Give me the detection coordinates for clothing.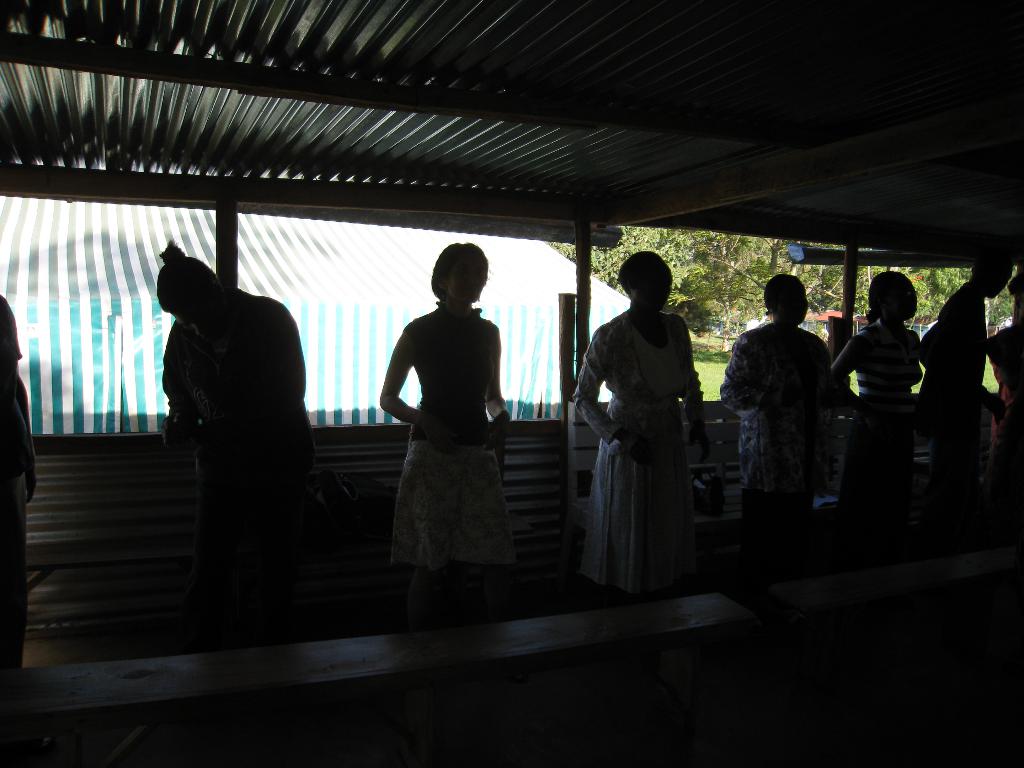
Rect(858, 312, 923, 401).
